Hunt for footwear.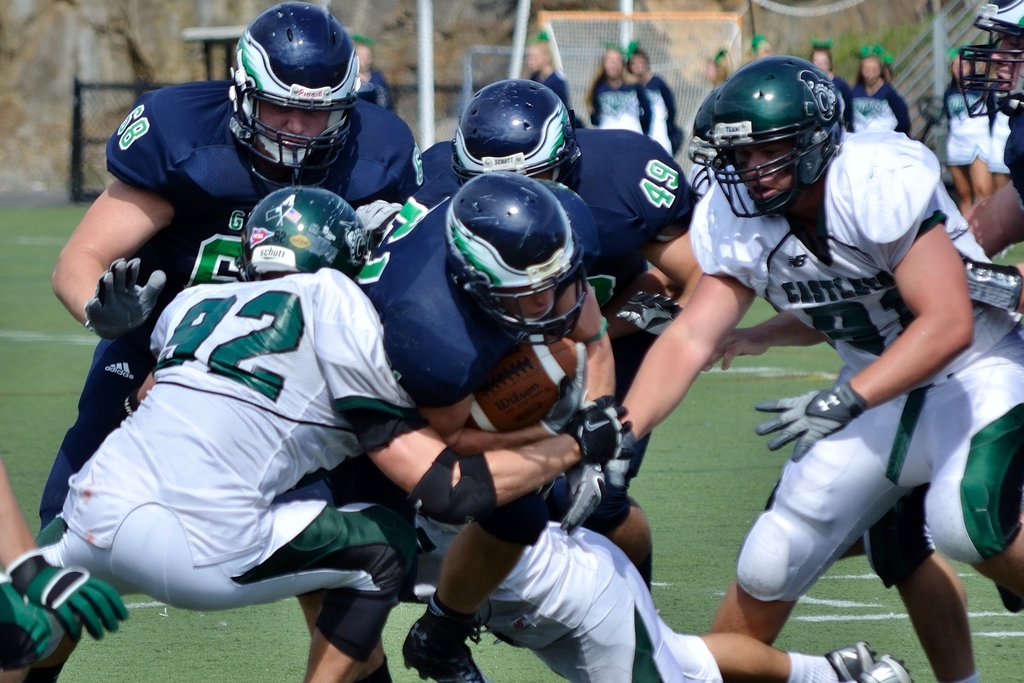
Hunted down at l=824, t=638, r=876, b=682.
